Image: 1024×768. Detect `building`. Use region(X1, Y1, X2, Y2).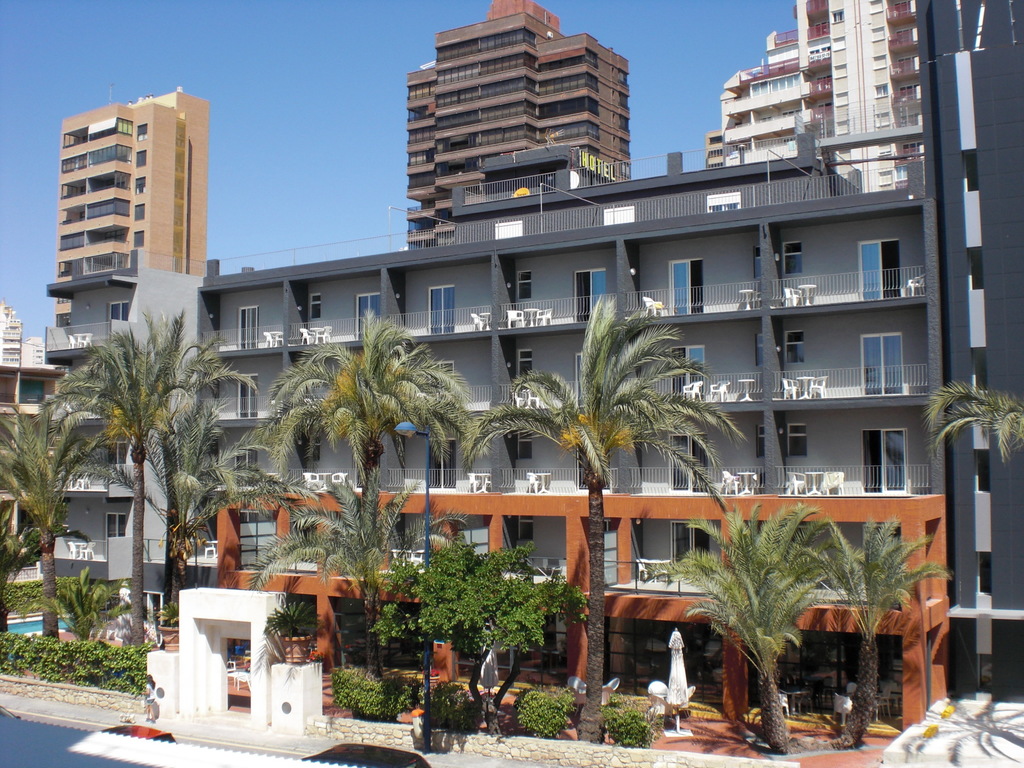
region(43, 252, 210, 620).
